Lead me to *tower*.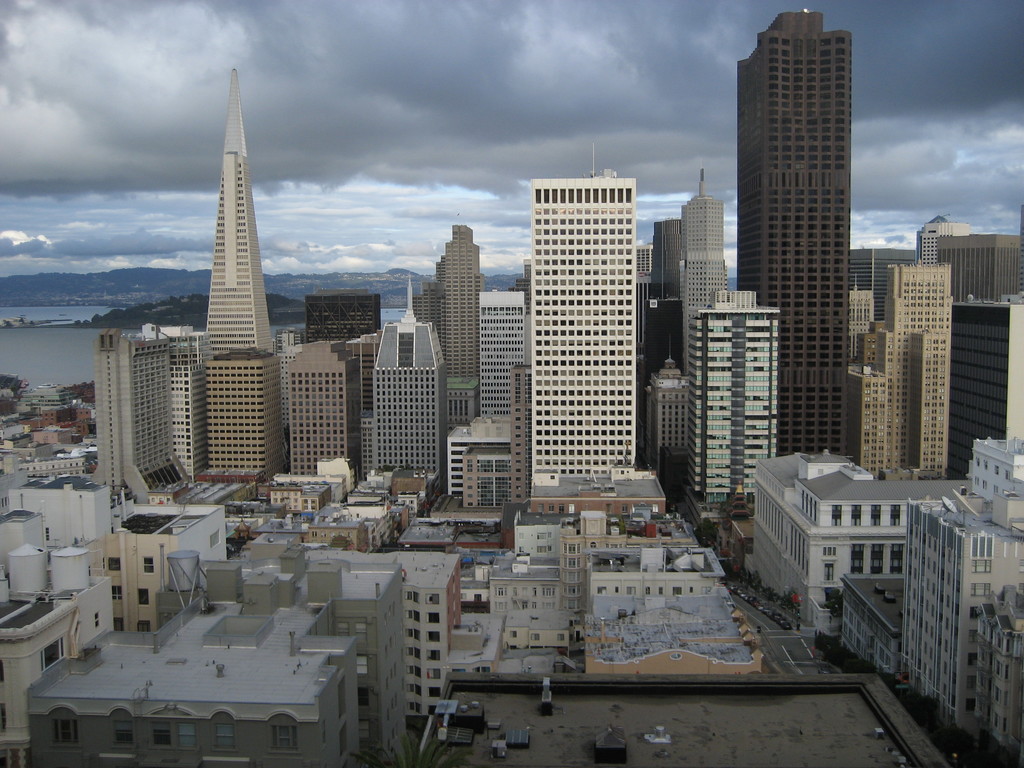
Lead to box(692, 294, 778, 495).
